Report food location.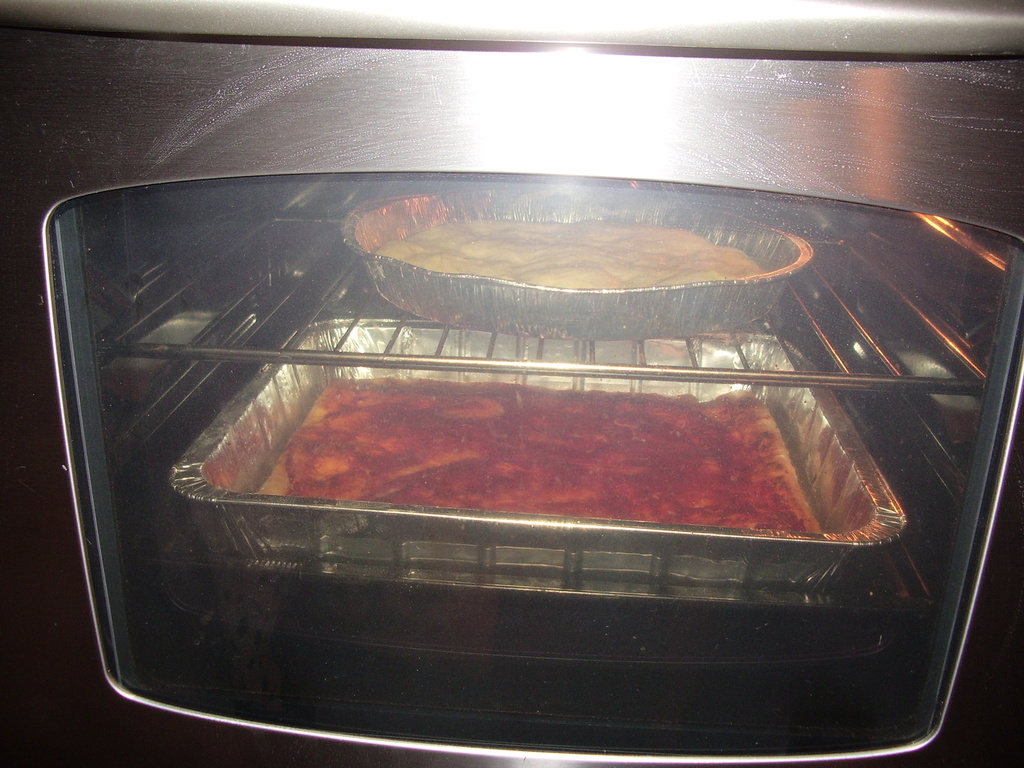
Report: bbox=(371, 213, 761, 289).
